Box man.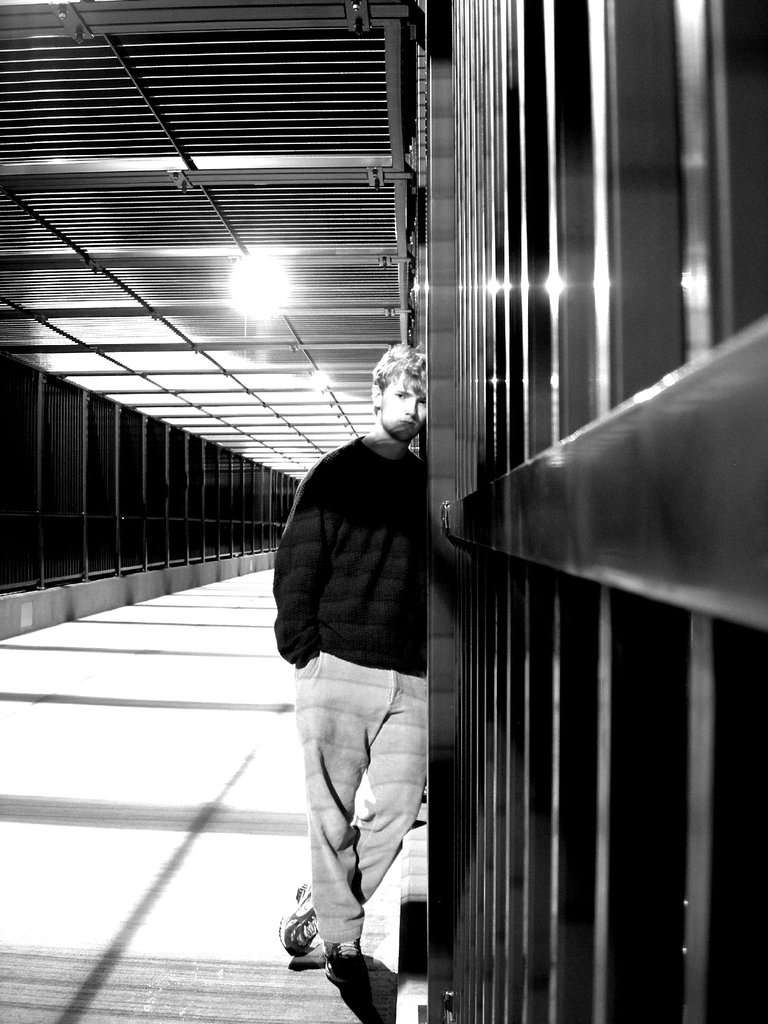
left=268, top=337, right=469, bottom=1011.
